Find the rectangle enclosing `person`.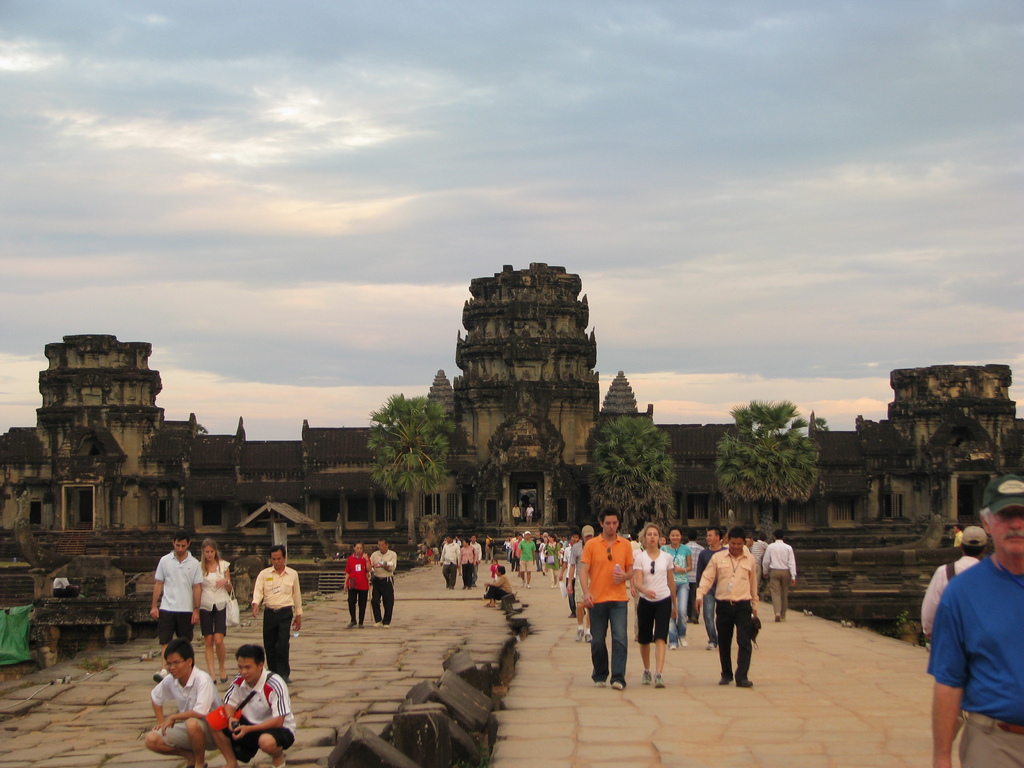
detection(149, 637, 221, 767).
